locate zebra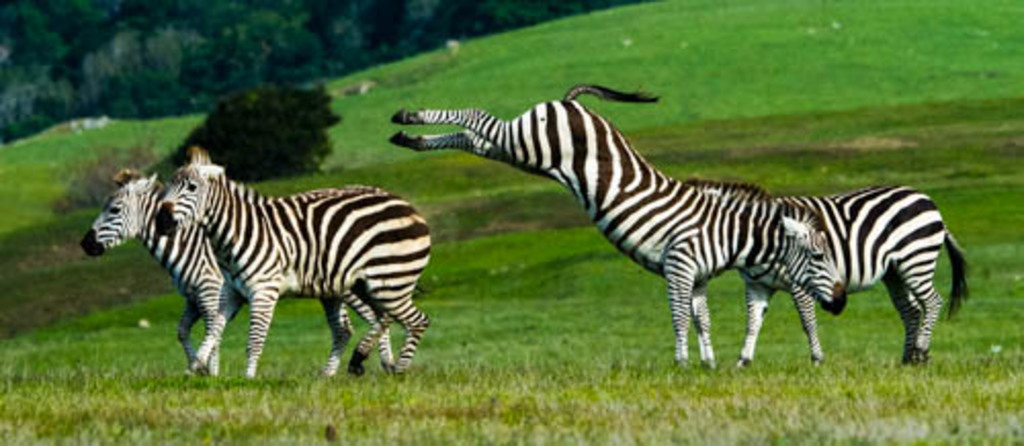
left=385, top=80, right=848, bottom=368
